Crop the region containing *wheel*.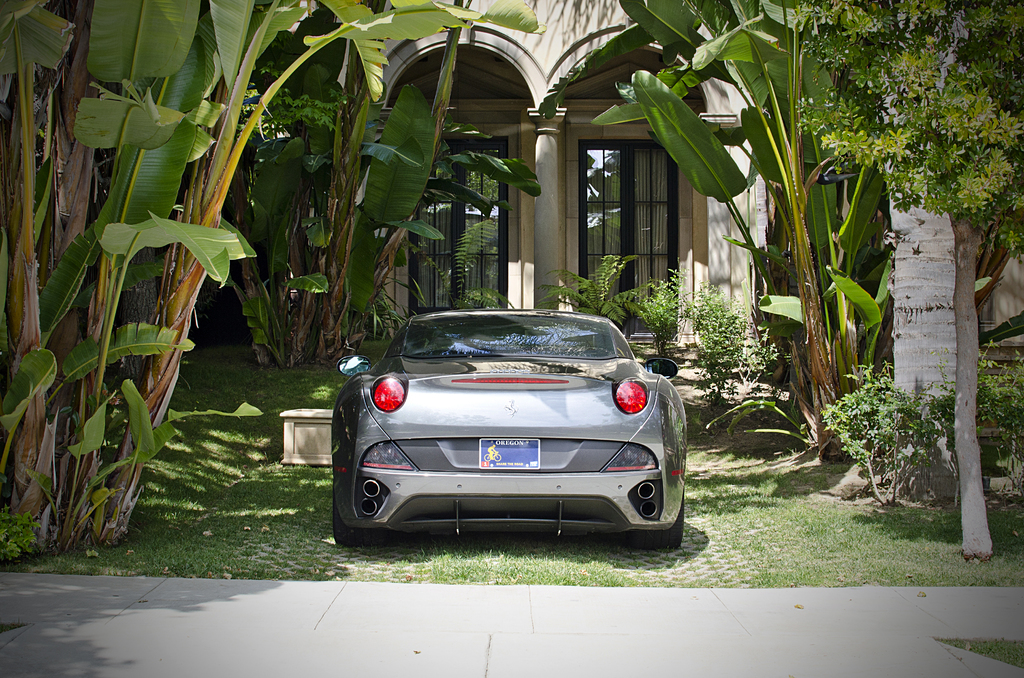
Crop region: region(332, 484, 388, 544).
